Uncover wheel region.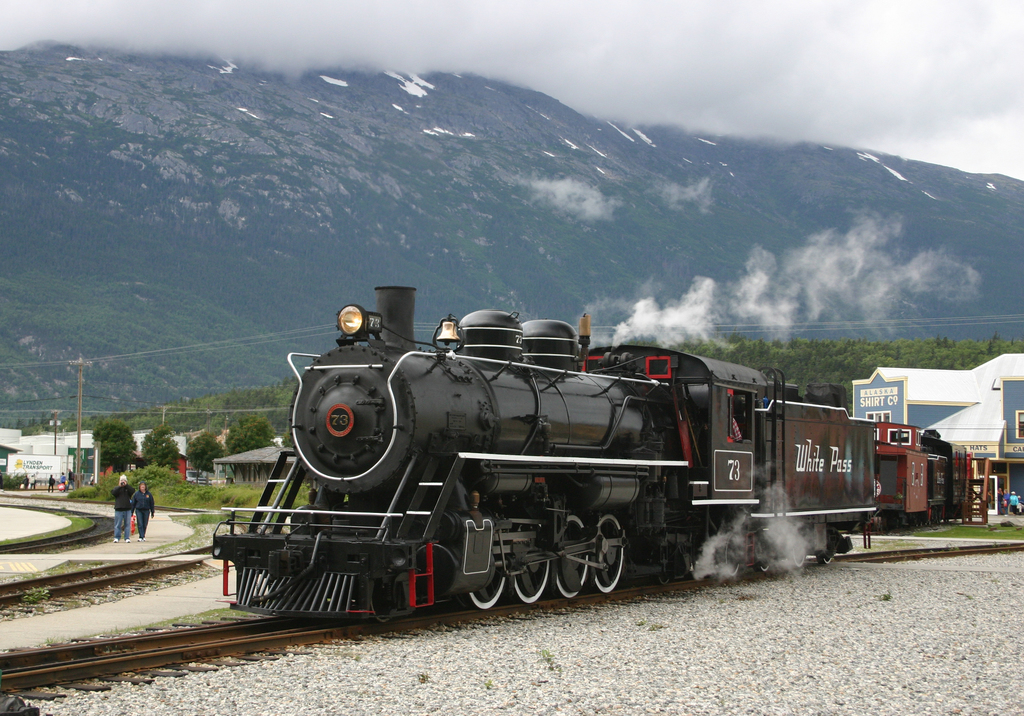
Uncovered: x1=514, y1=558, x2=548, y2=603.
